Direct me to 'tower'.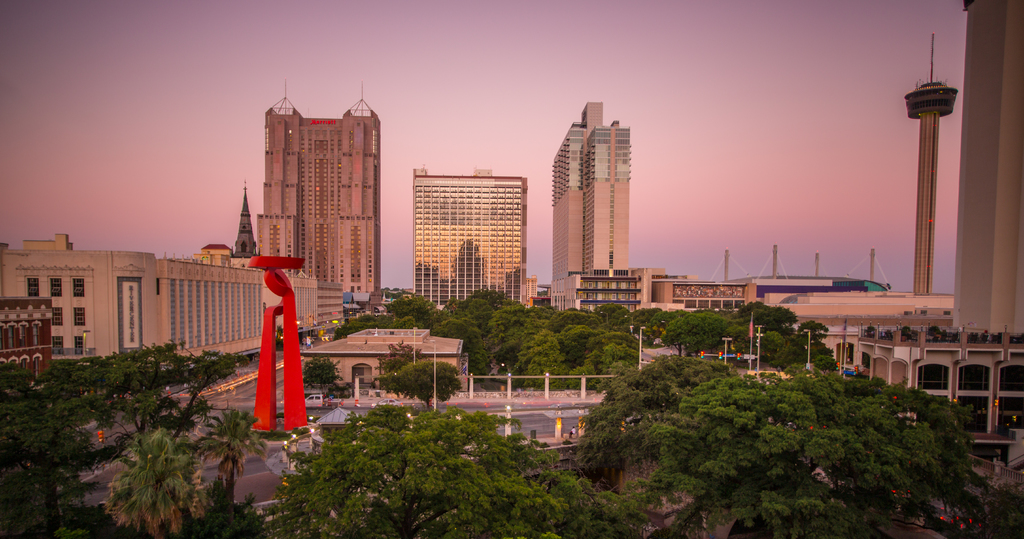
Direction: [543,100,634,309].
